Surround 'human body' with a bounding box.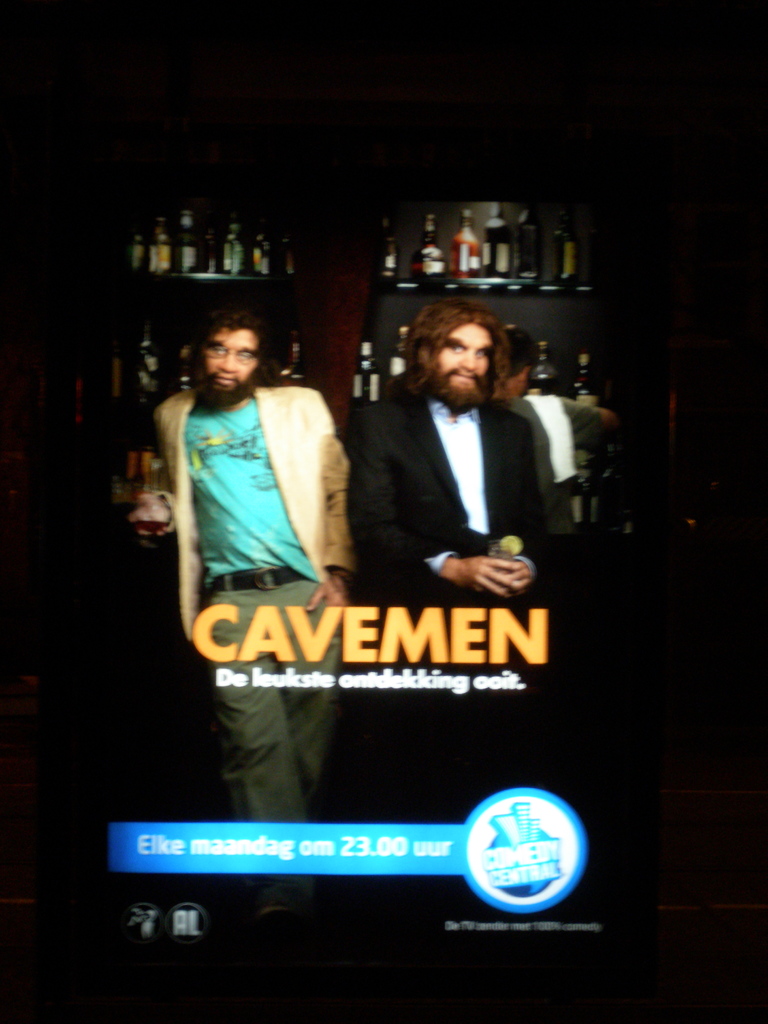
(x1=130, y1=309, x2=353, y2=929).
